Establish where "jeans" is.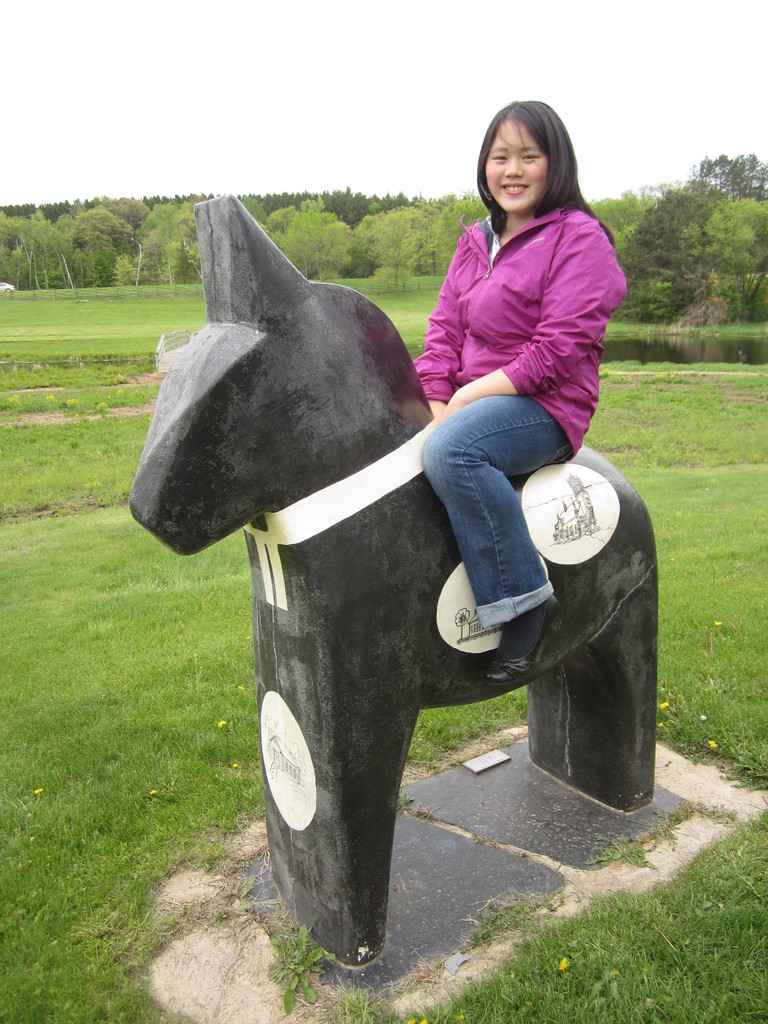
Established at pyautogui.locateOnScreen(417, 376, 590, 638).
